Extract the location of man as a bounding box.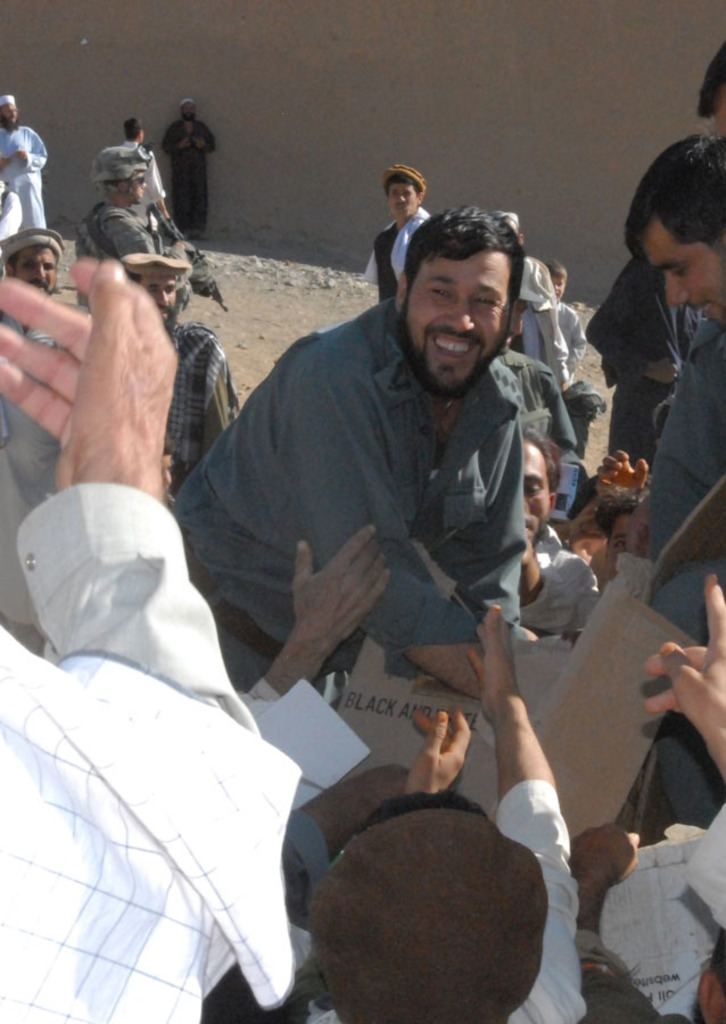
[629, 125, 725, 672].
